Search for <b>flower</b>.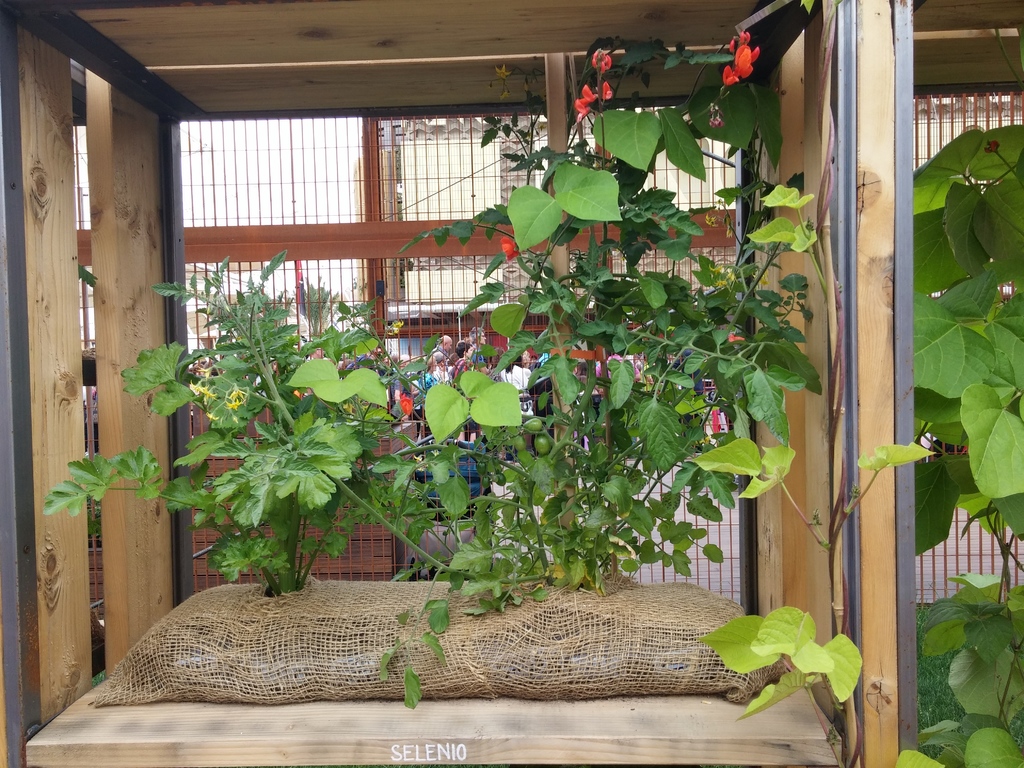
Found at 189,381,218,401.
